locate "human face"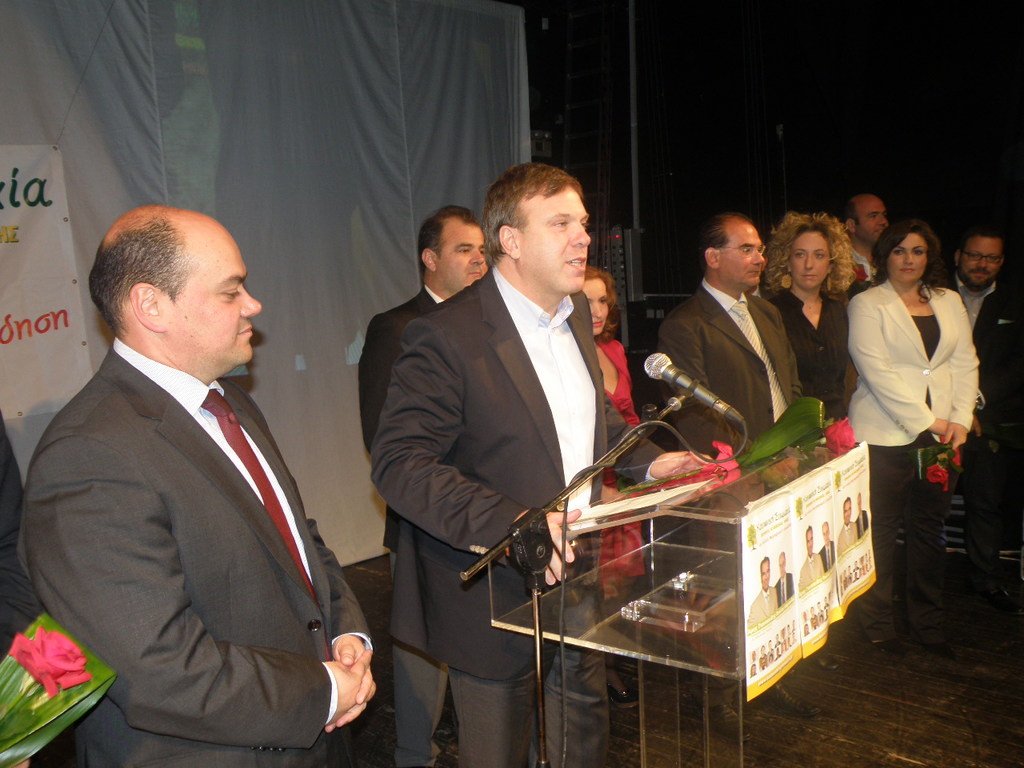
left=855, top=193, right=887, bottom=245
